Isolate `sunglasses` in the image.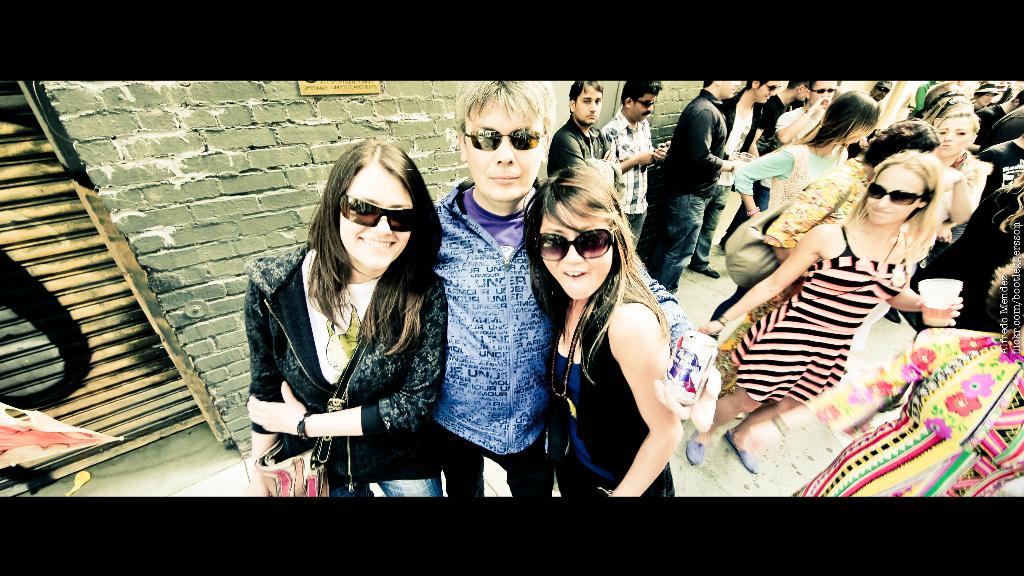
Isolated region: l=634, t=99, r=655, b=108.
